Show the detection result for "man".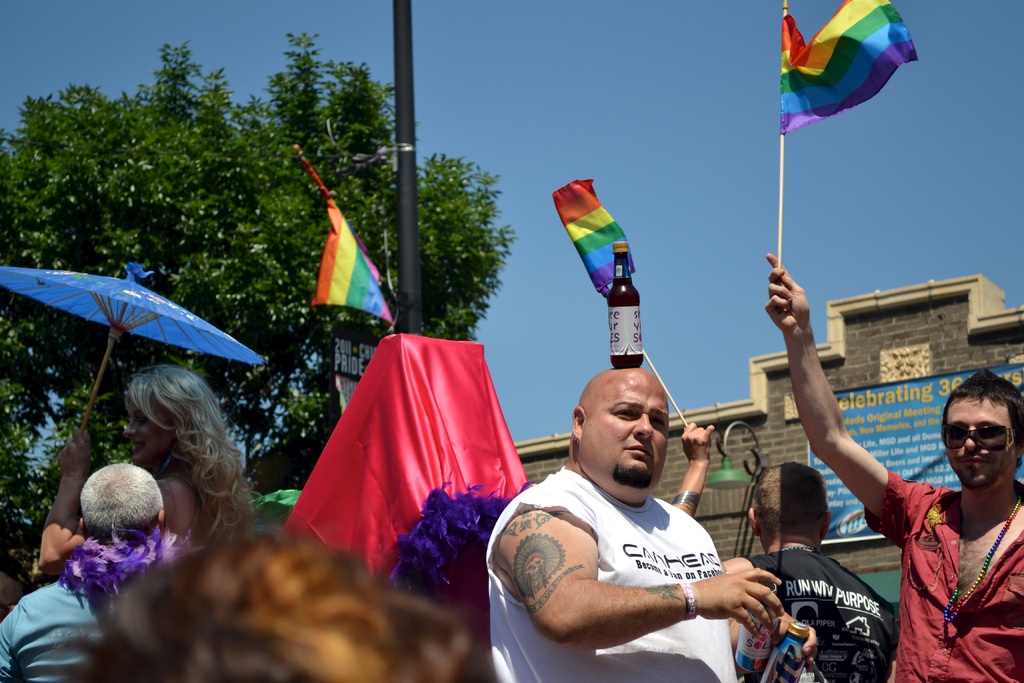
detection(0, 462, 175, 682).
